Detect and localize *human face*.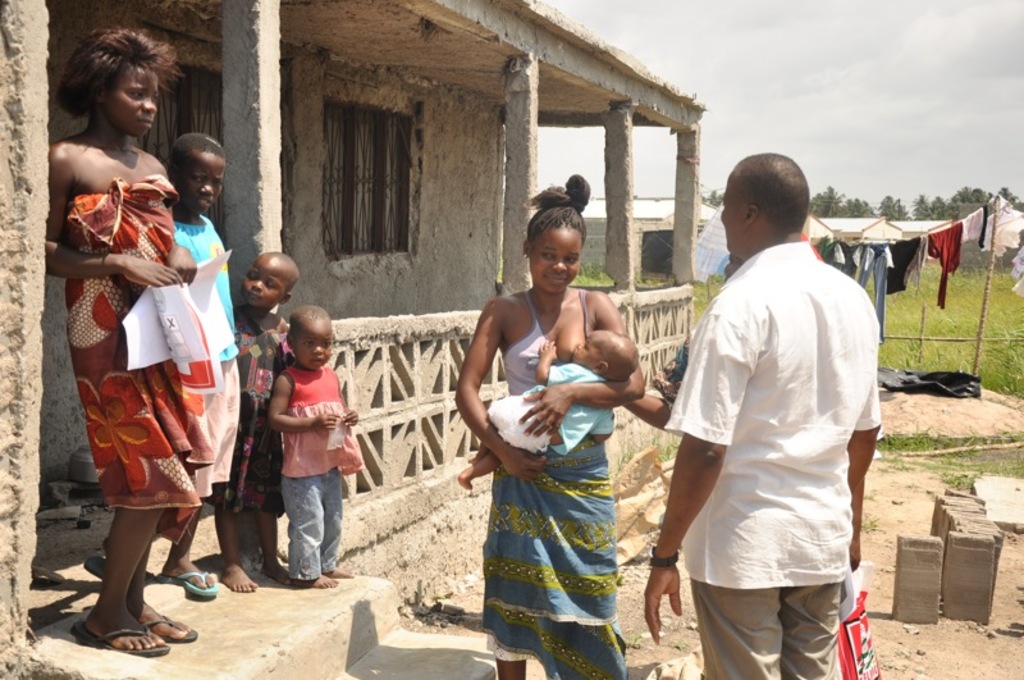
Localized at locate(302, 325, 332, 368).
